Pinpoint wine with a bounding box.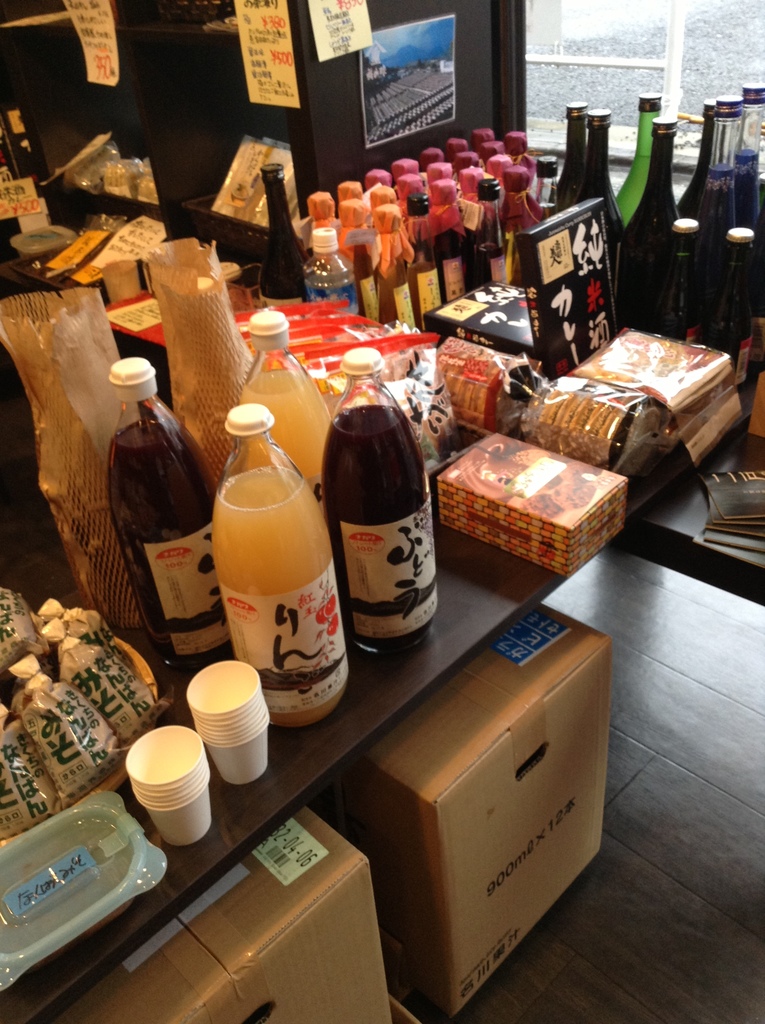
crop(616, 111, 681, 332).
